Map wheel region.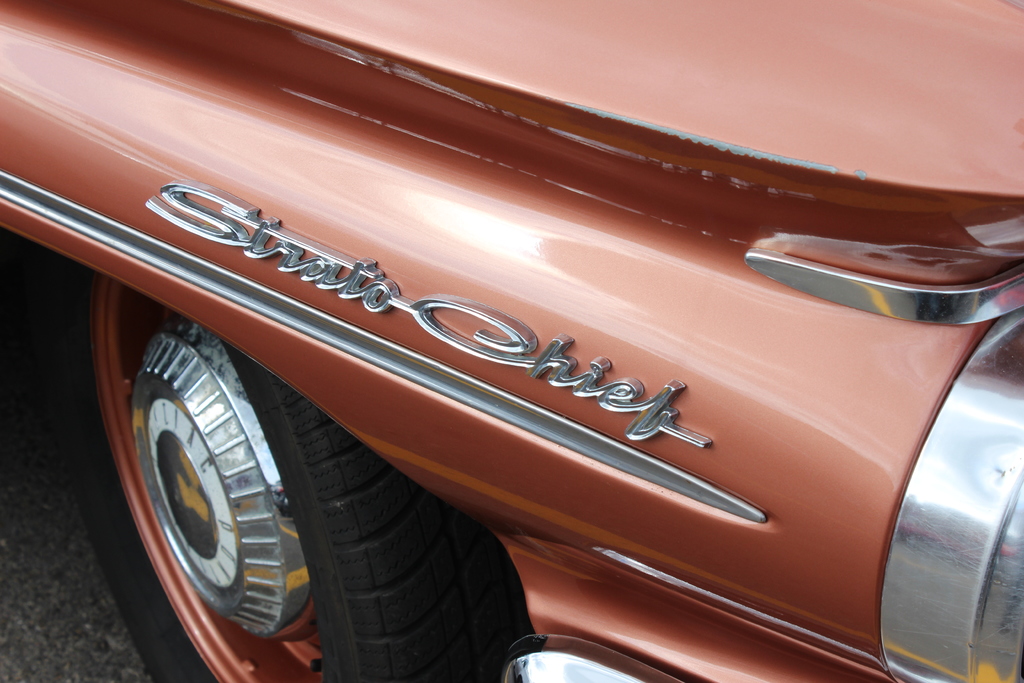
Mapped to bbox=(58, 261, 499, 682).
